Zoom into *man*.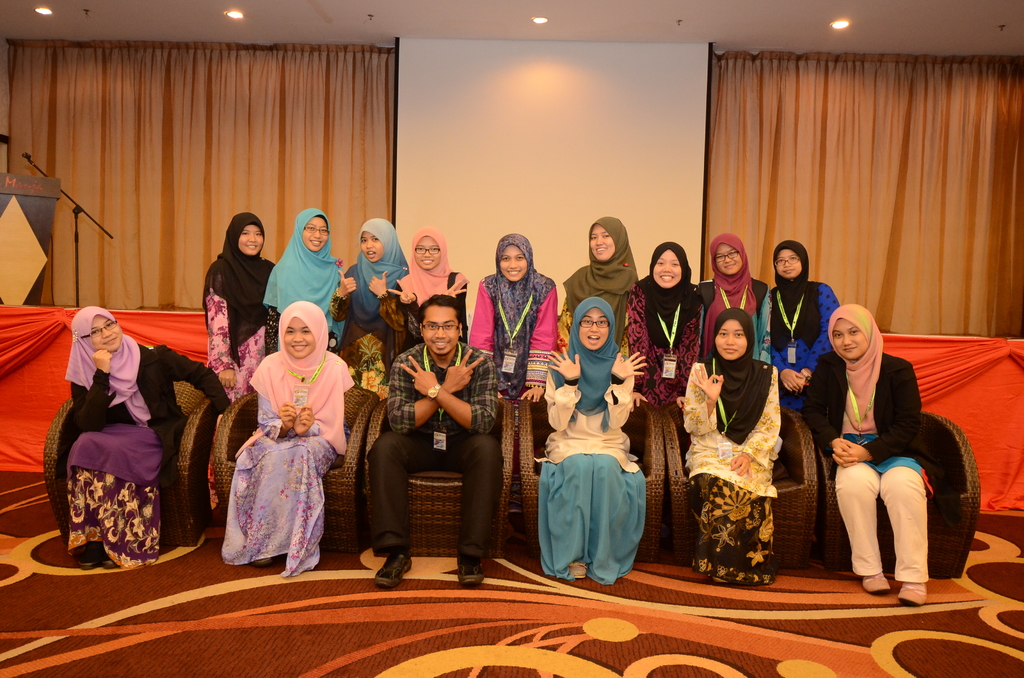
Zoom target: (left=362, top=295, right=498, bottom=579).
